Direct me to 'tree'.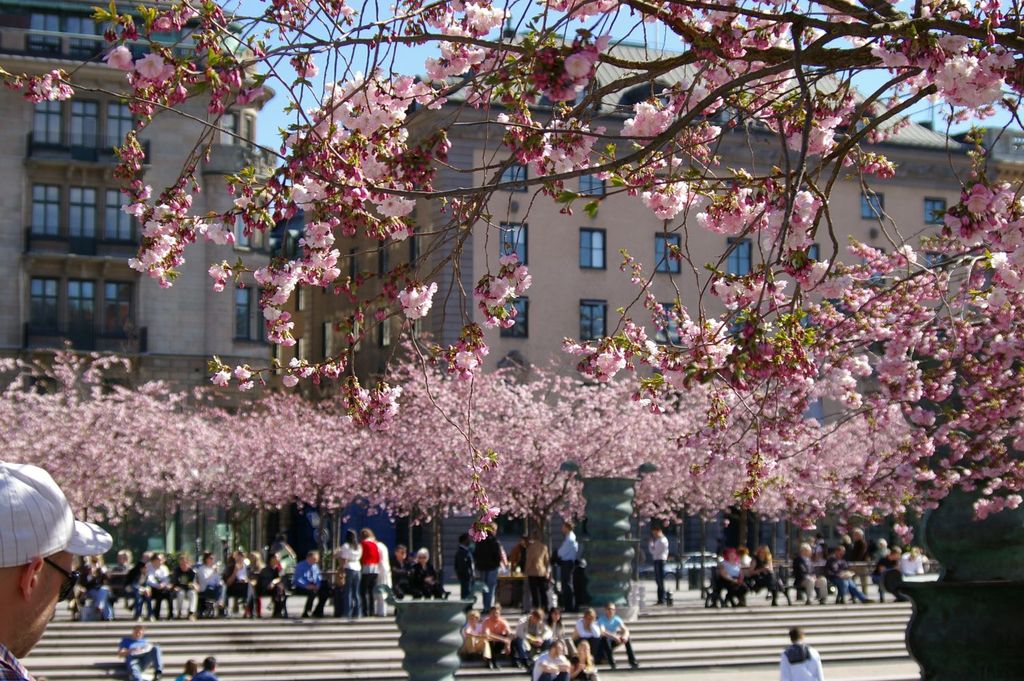
Direction: left=364, top=355, right=520, bottom=597.
